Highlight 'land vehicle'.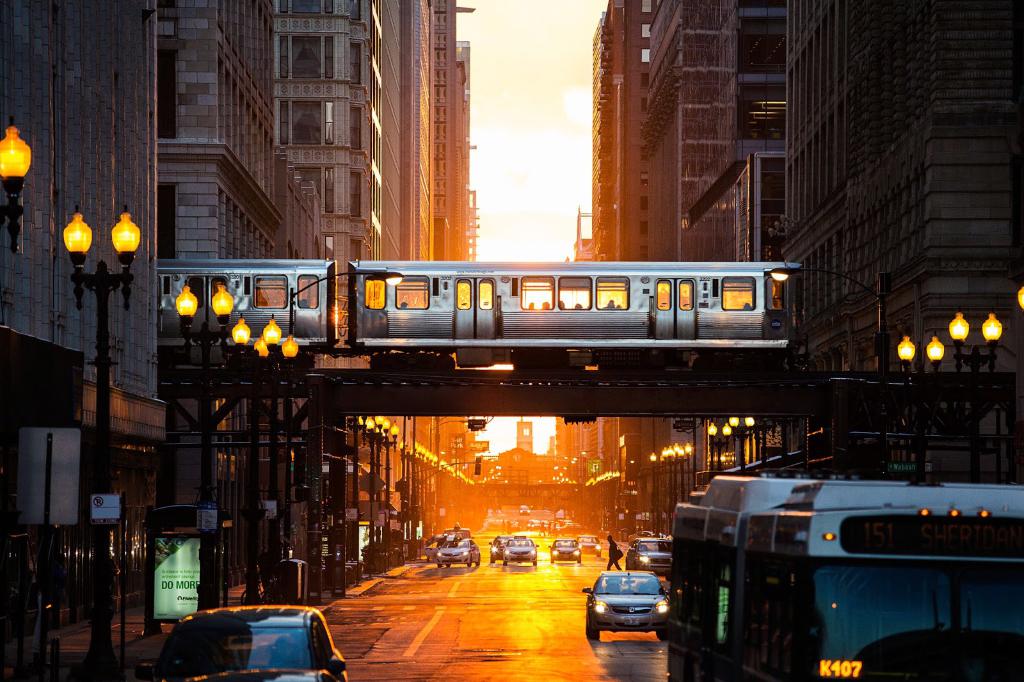
Highlighted region: bbox=(581, 535, 601, 554).
